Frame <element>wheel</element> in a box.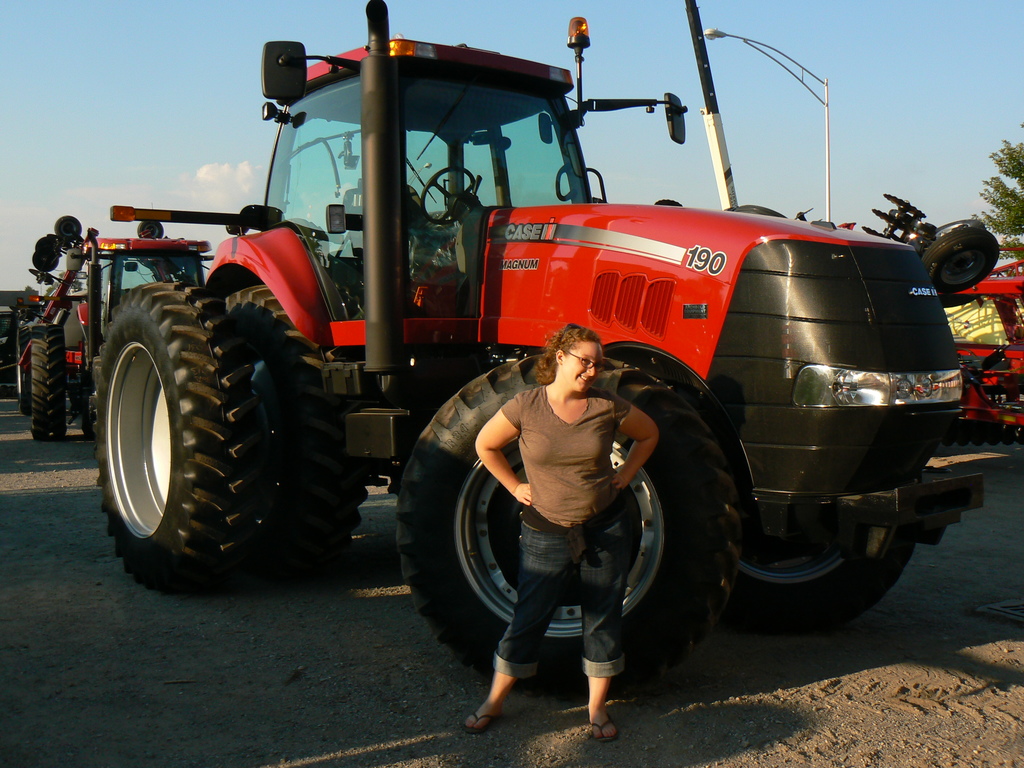
bbox(94, 278, 268, 590).
